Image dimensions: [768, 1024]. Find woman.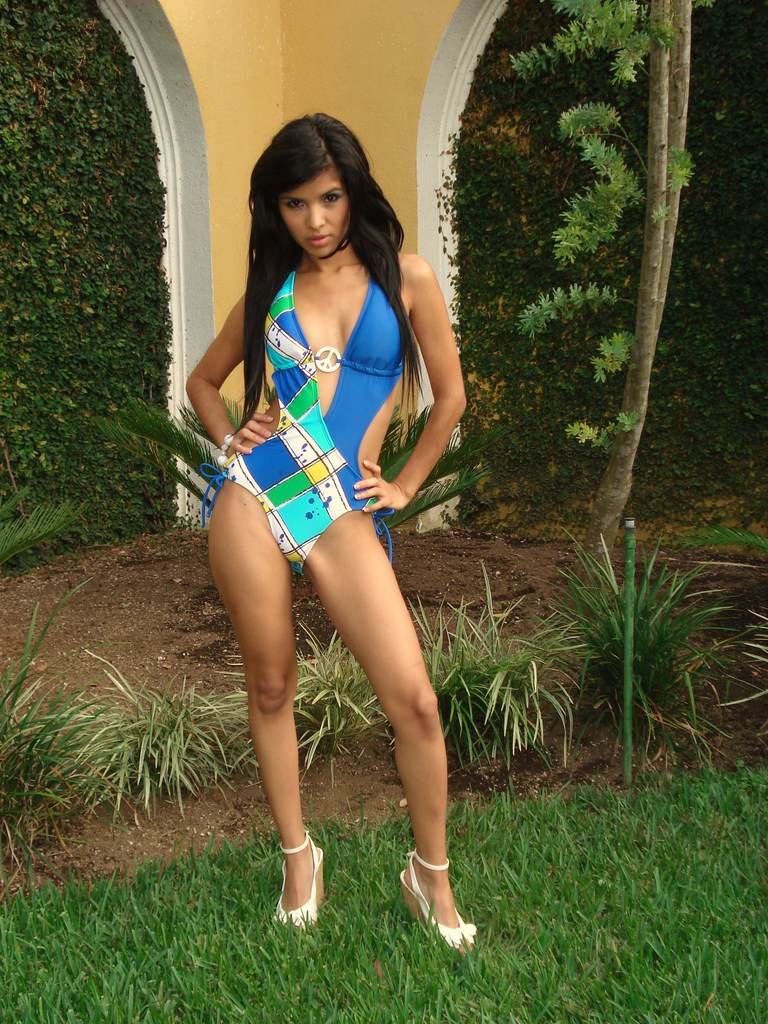
[177,44,493,917].
